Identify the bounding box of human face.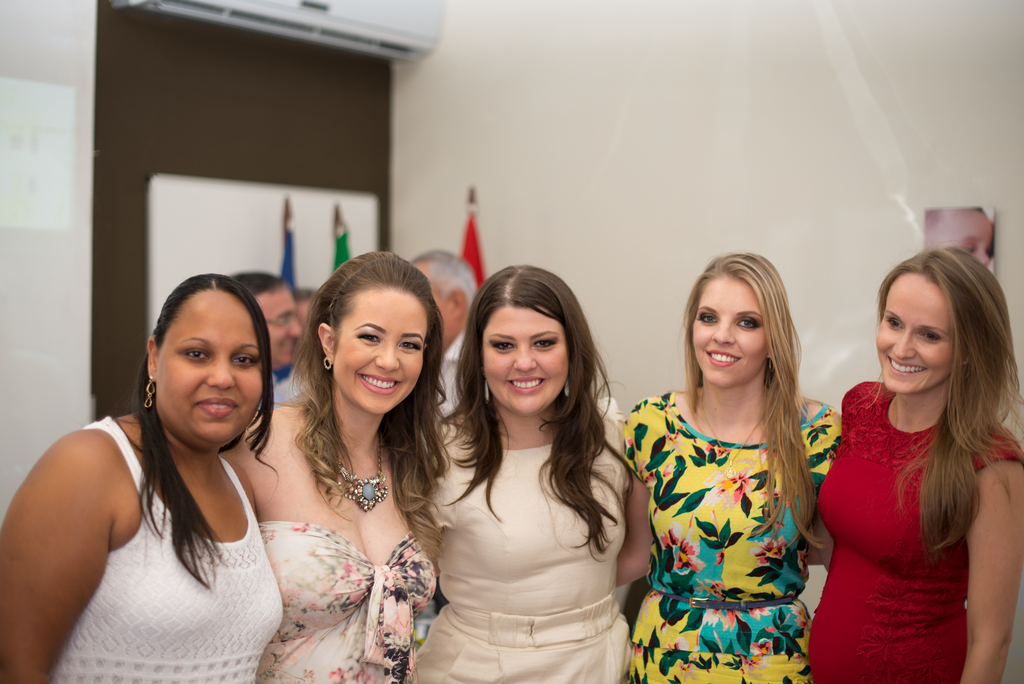
detection(266, 287, 303, 366).
